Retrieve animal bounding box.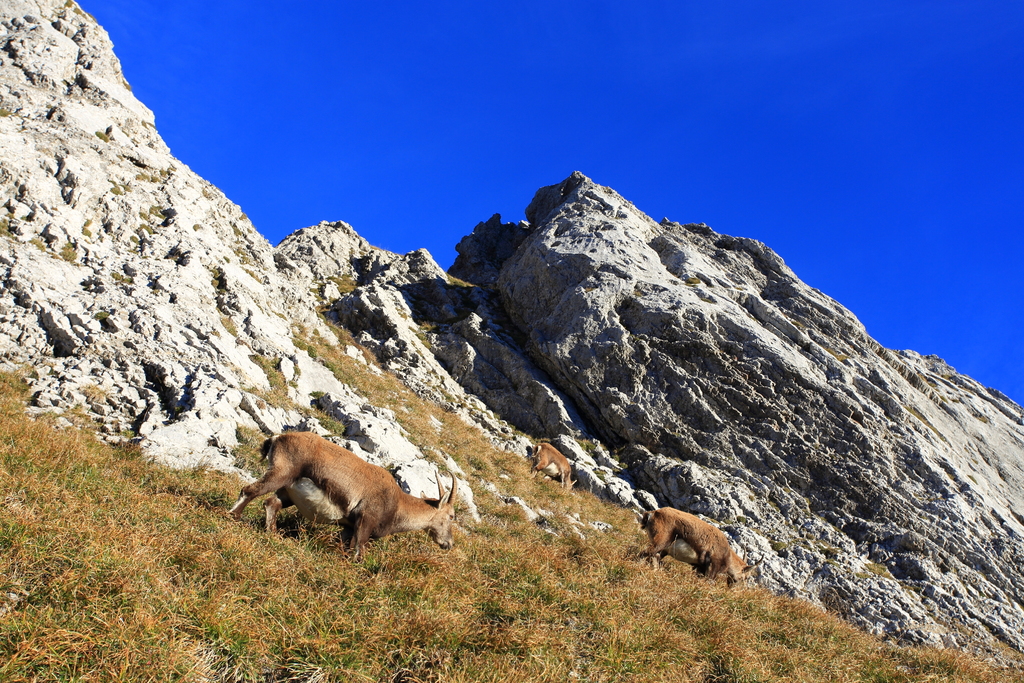
Bounding box: pyautogui.locateOnScreen(532, 440, 580, 494).
